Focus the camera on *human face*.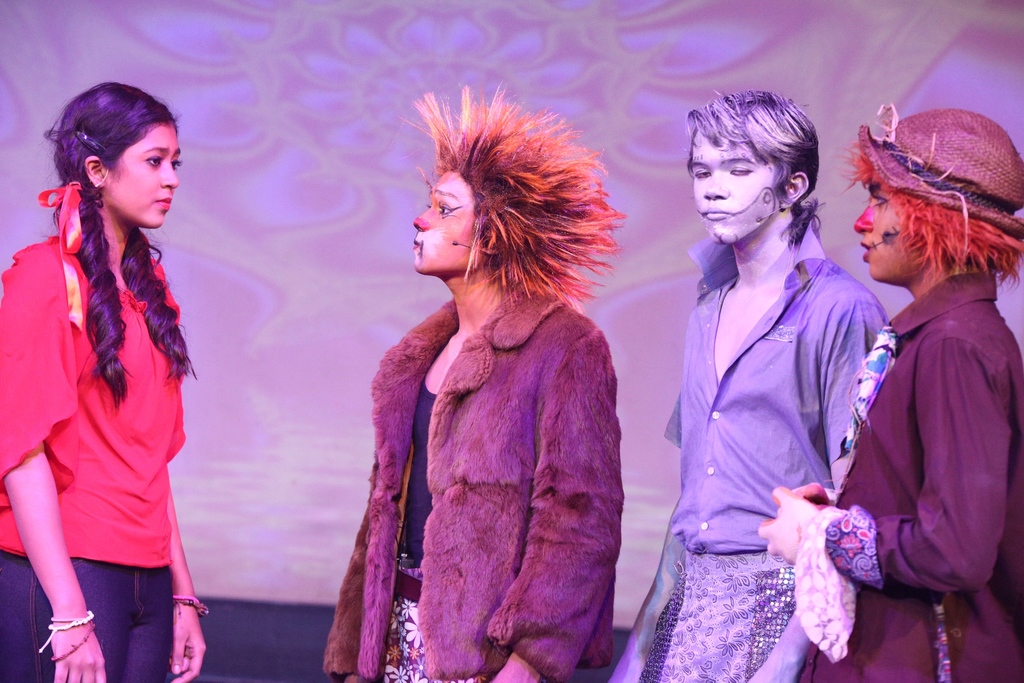
Focus region: [411, 168, 488, 270].
